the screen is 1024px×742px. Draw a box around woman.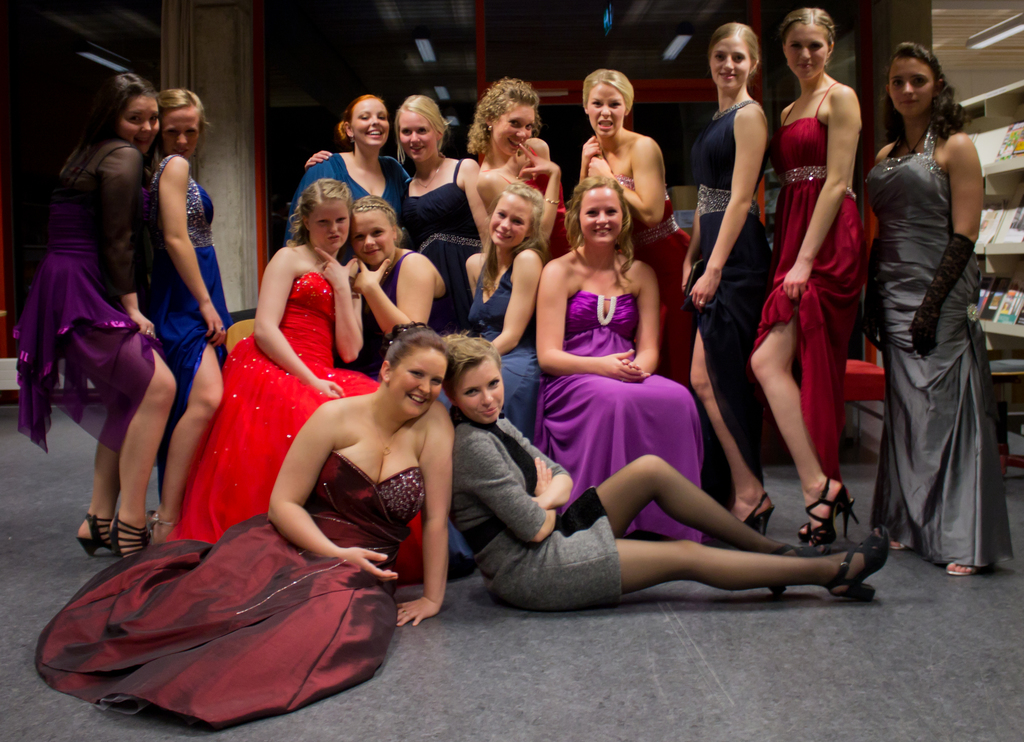
(x1=33, y1=316, x2=456, y2=723).
